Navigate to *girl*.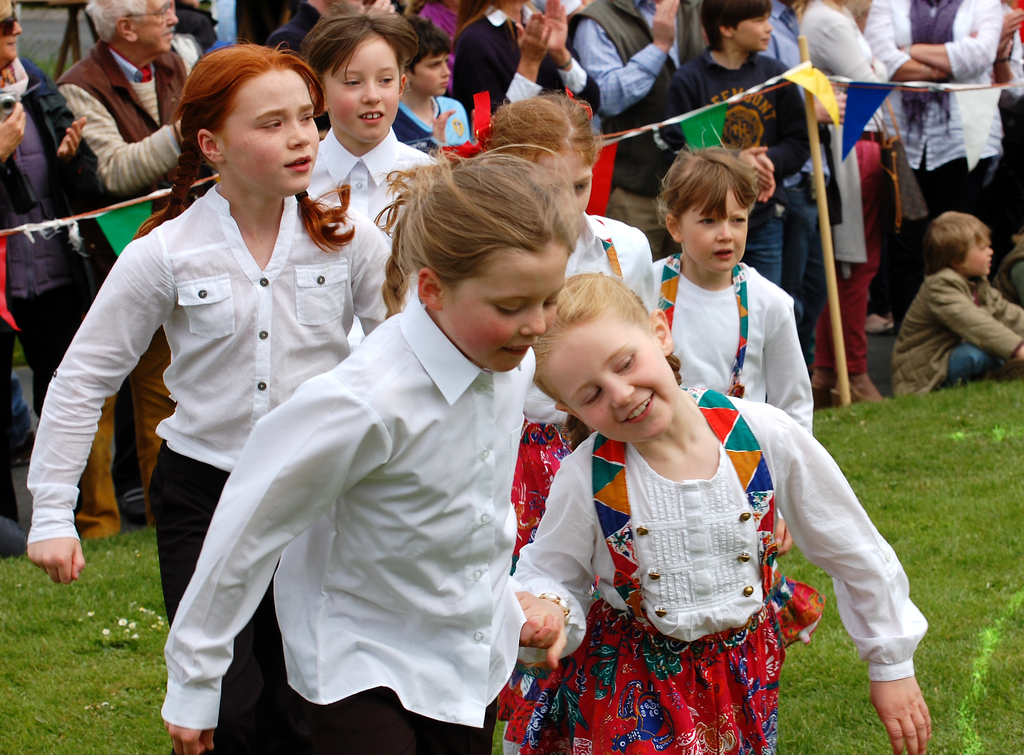
Navigation target: select_region(652, 146, 817, 440).
